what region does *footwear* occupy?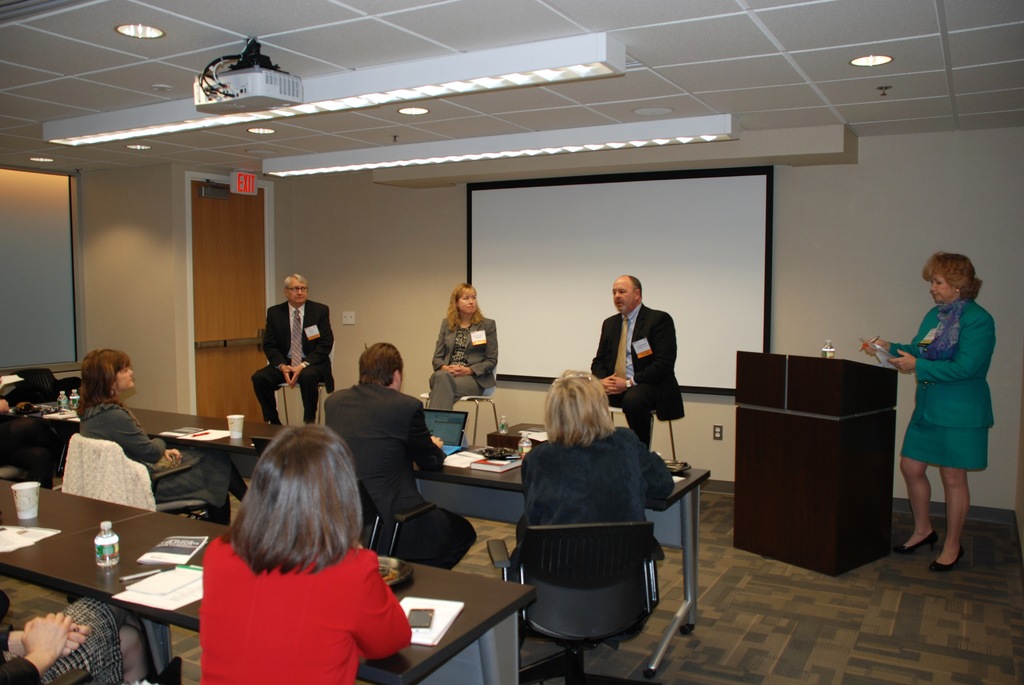
bbox(927, 542, 962, 569).
